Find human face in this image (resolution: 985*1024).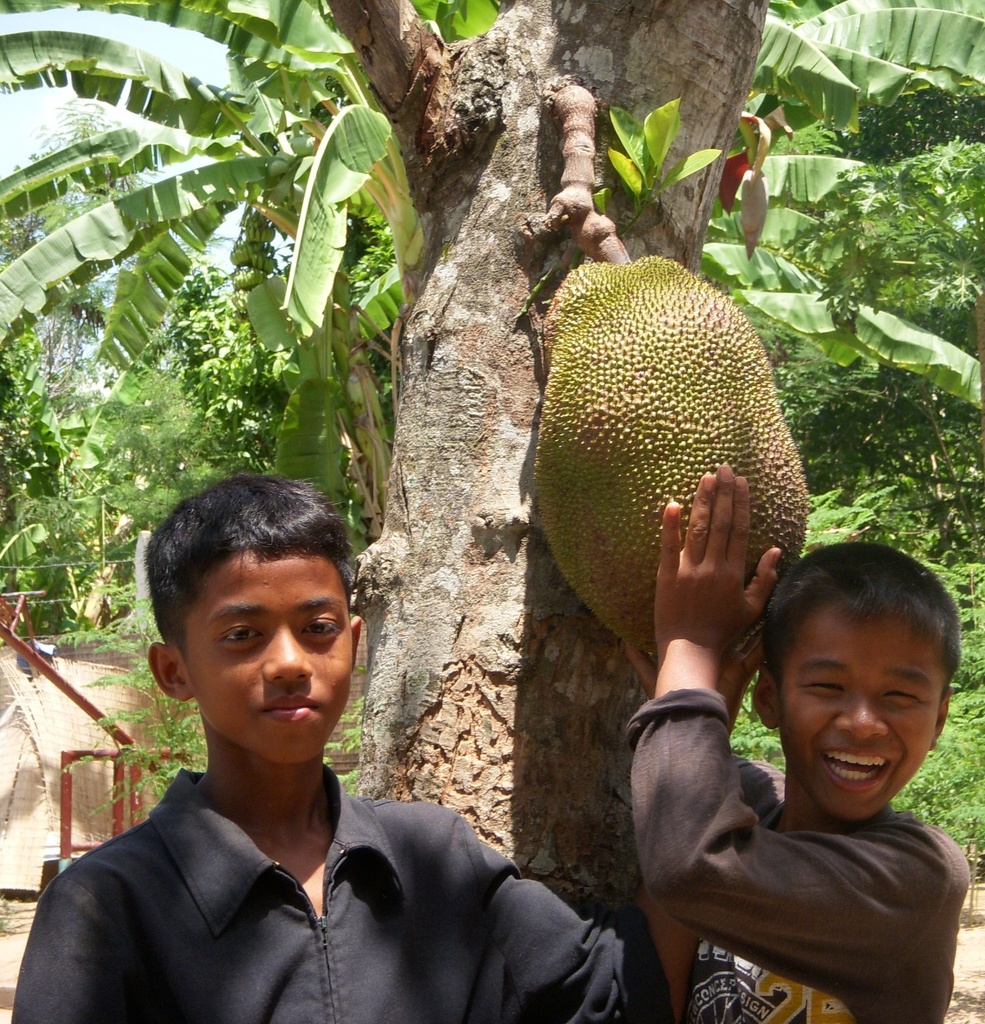
(x1=777, y1=593, x2=947, y2=826).
